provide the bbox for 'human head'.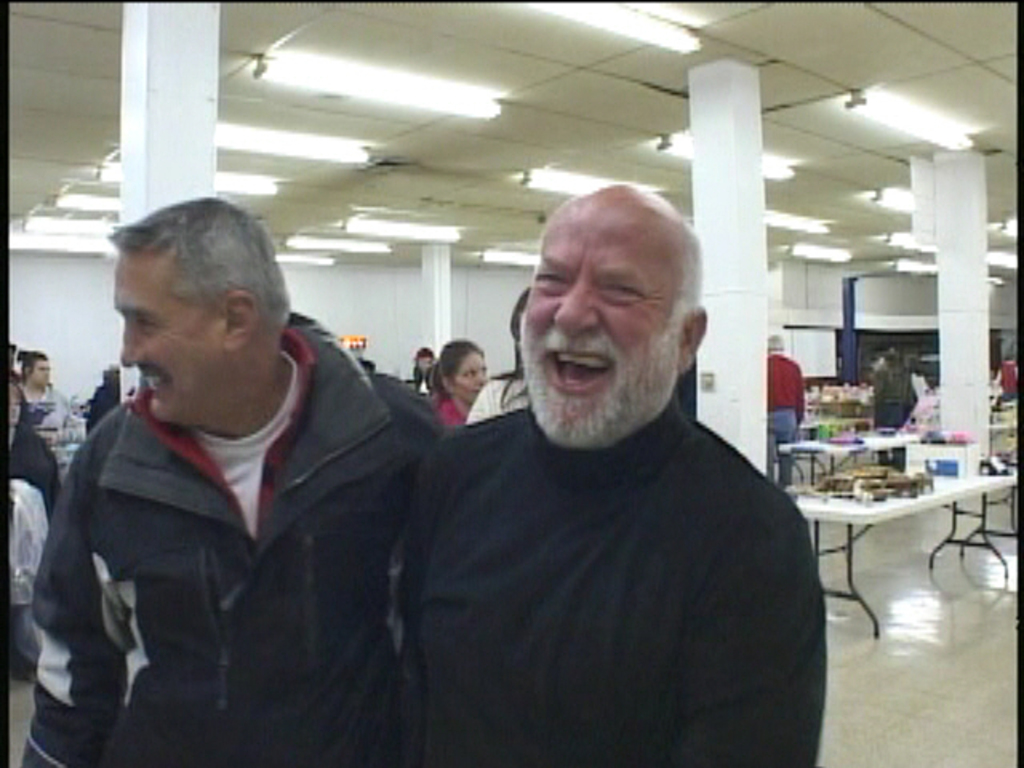
BBox(522, 178, 704, 450).
